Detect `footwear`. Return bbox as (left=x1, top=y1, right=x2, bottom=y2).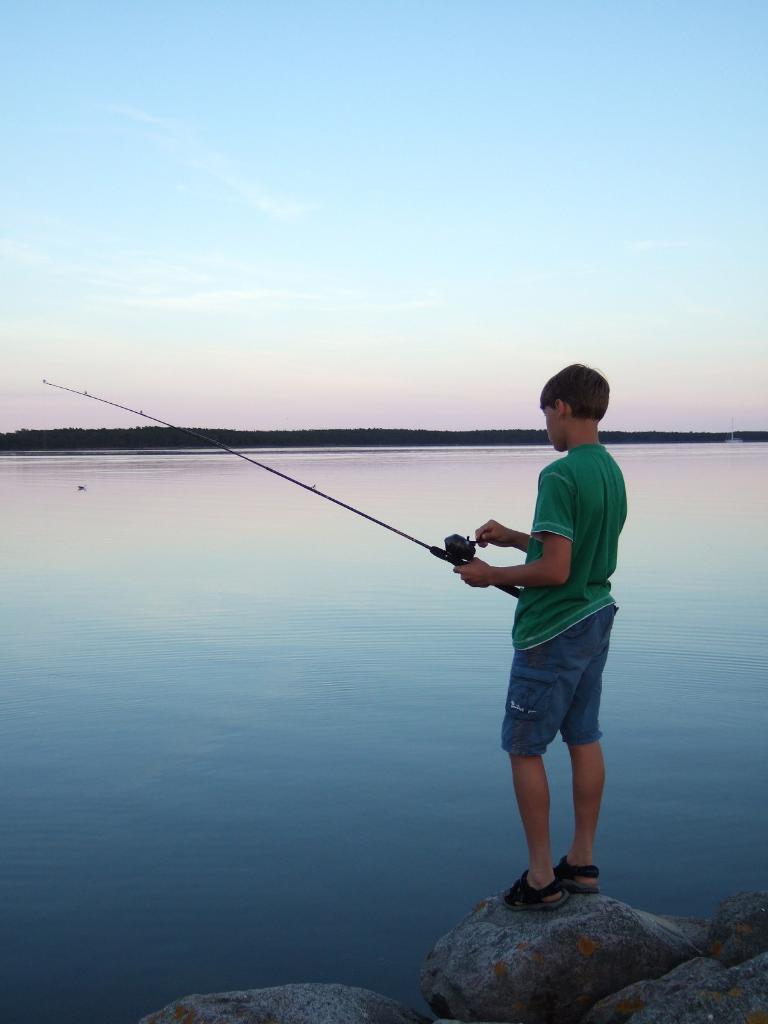
(left=498, top=868, right=568, bottom=915).
